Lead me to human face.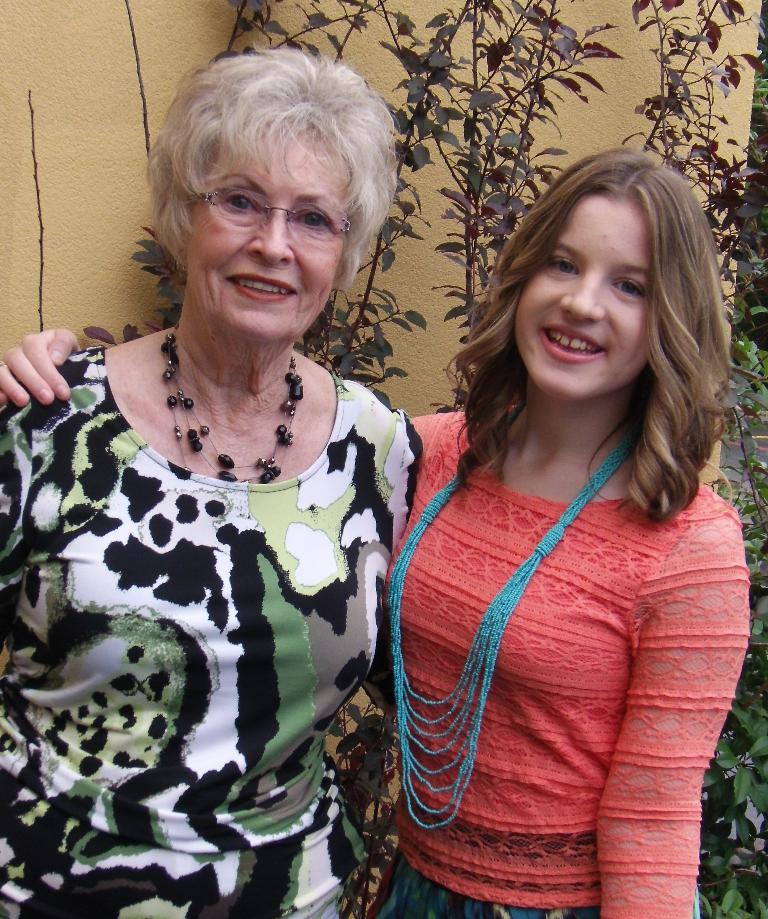
Lead to 187, 136, 352, 339.
